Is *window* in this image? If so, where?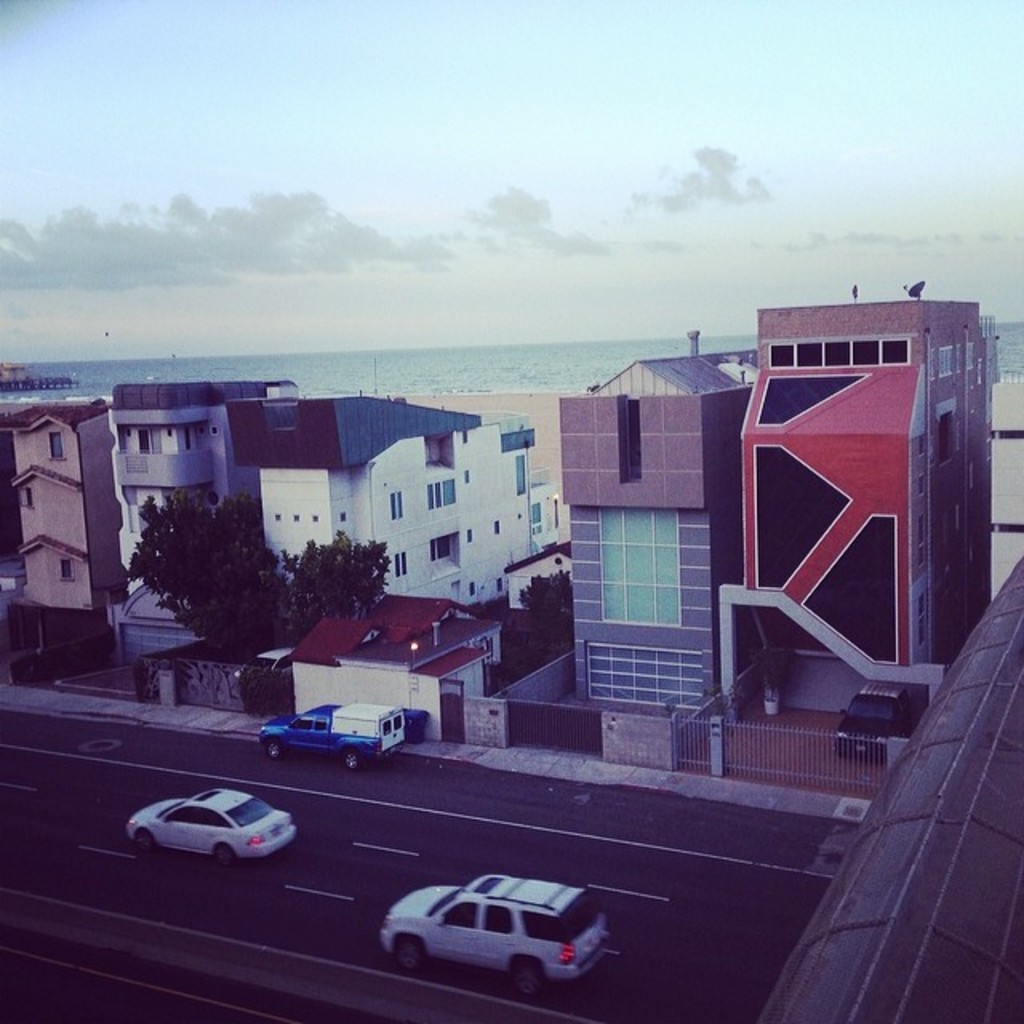
Yes, at rect(493, 427, 536, 453).
